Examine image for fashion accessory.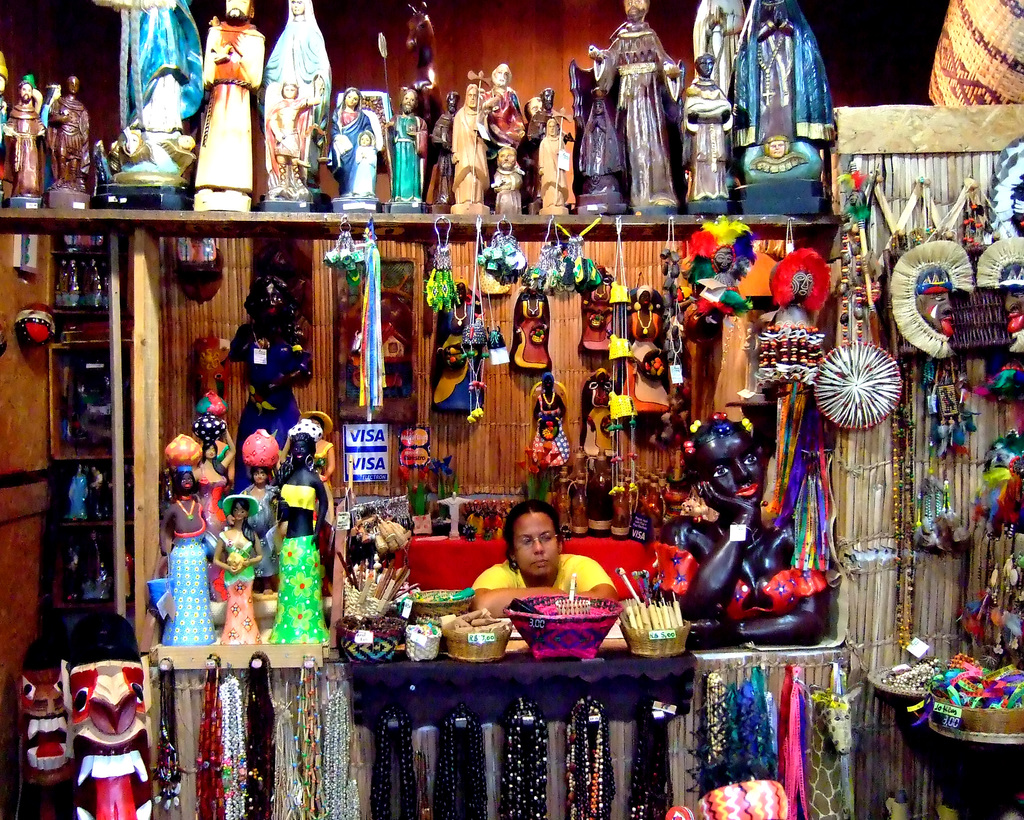
Examination result: bbox=(222, 491, 260, 516).
